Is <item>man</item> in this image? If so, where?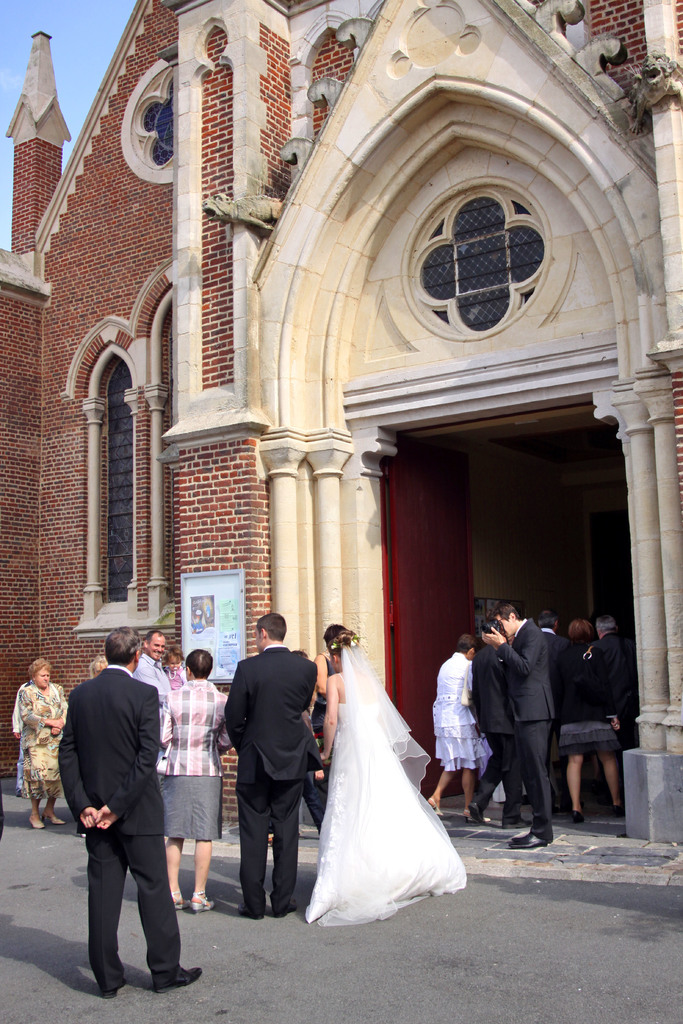
Yes, at <box>56,626,204,998</box>.
